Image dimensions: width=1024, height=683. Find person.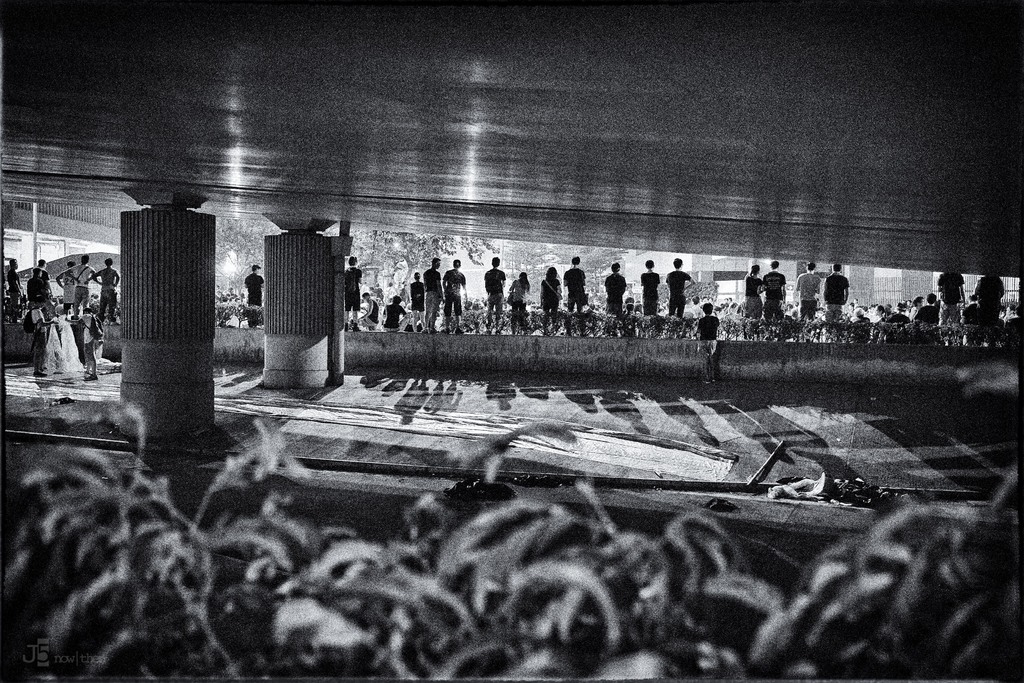
BBox(823, 261, 845, 314).
